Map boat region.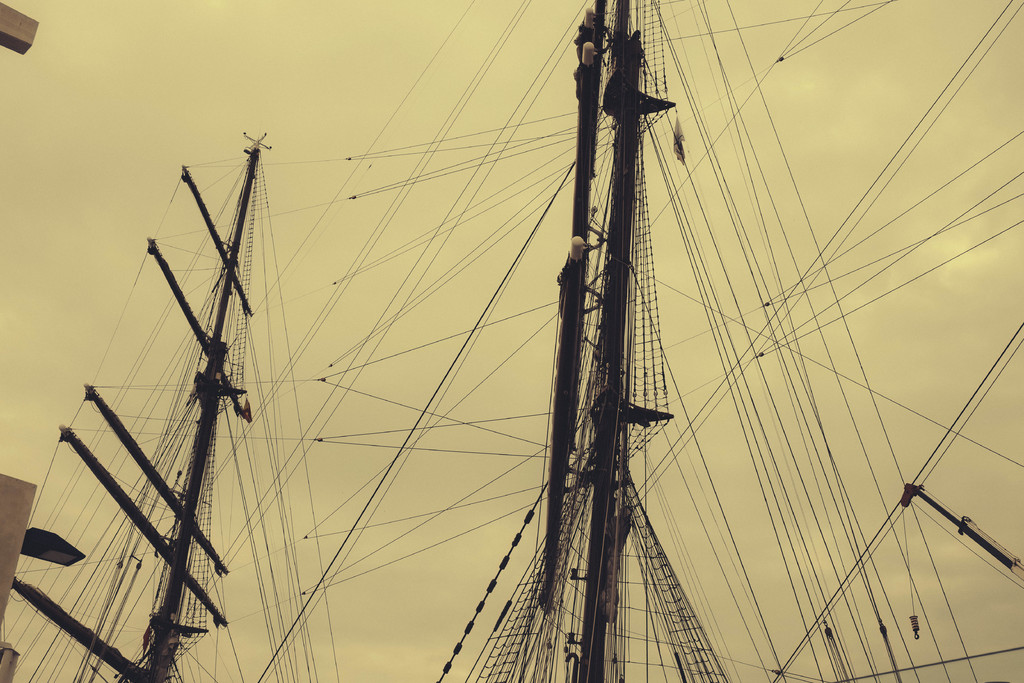
Mapped to select_region(28, 18, 948, 682).
